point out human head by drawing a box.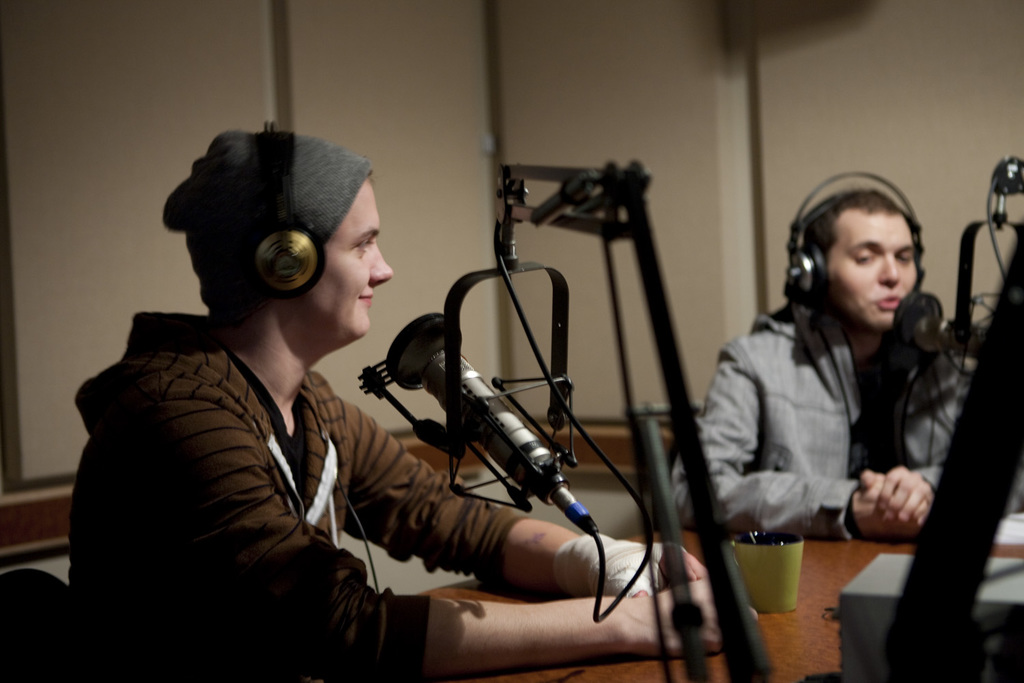
locate(787, 173, 943, 339).
